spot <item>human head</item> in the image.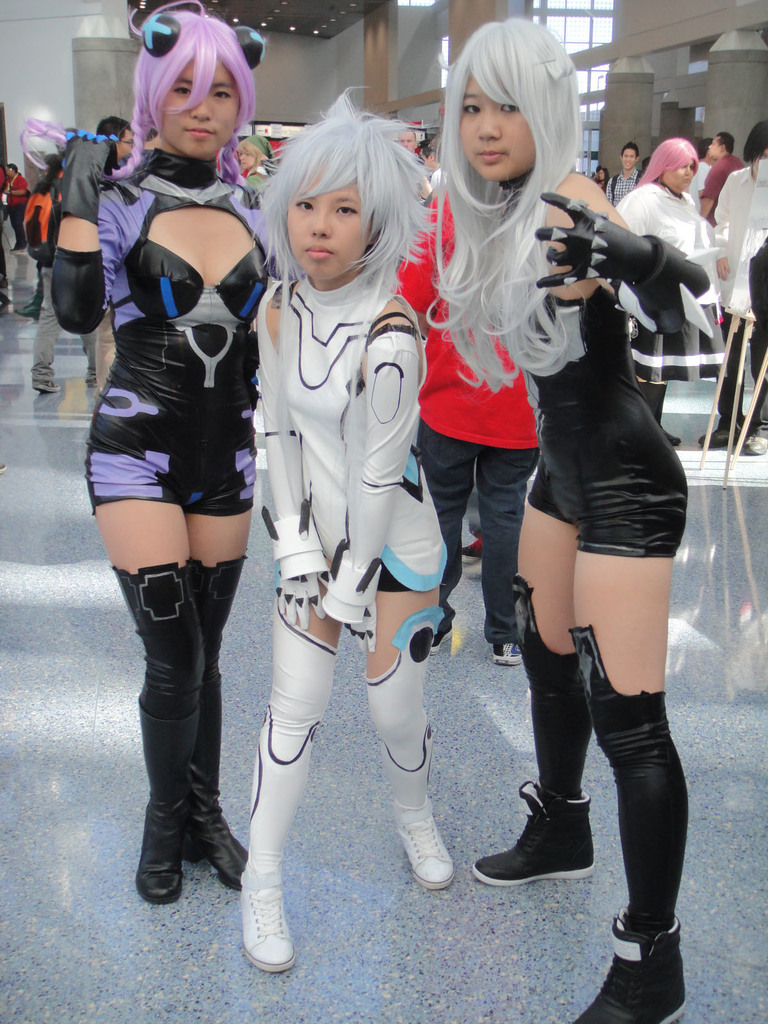
<item>human head</item> found at 284 120 410 279.
